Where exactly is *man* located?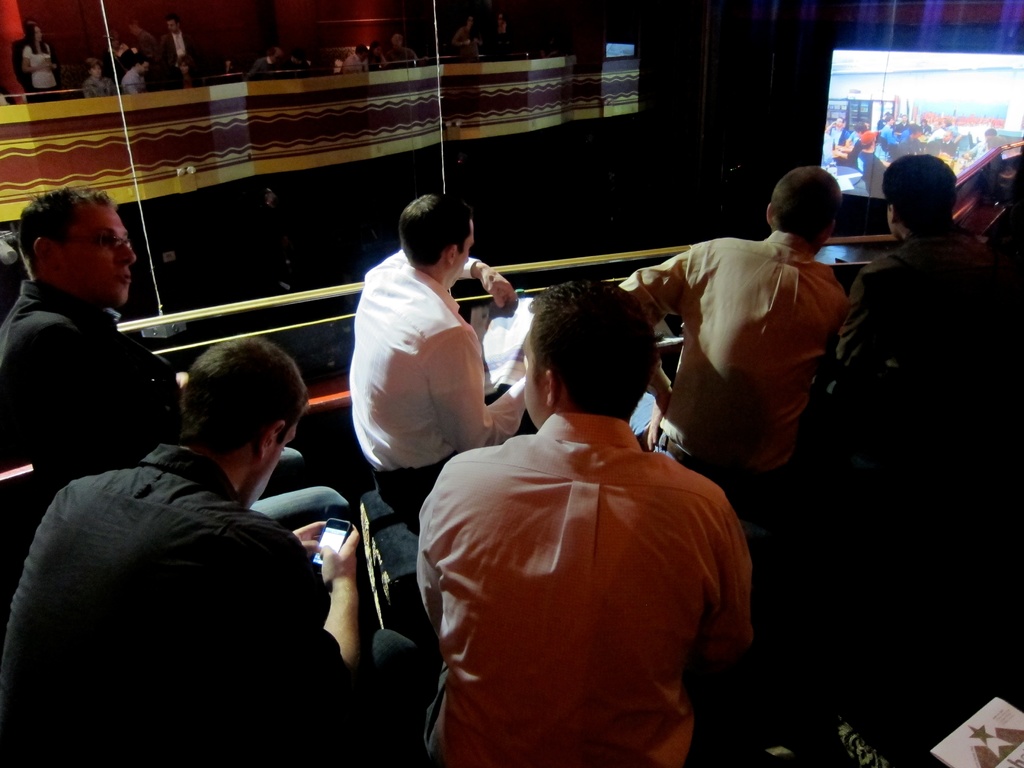
Its bounding box is {"x1": 122, "y1": 58, "x2": 158, "y2": 95}.
